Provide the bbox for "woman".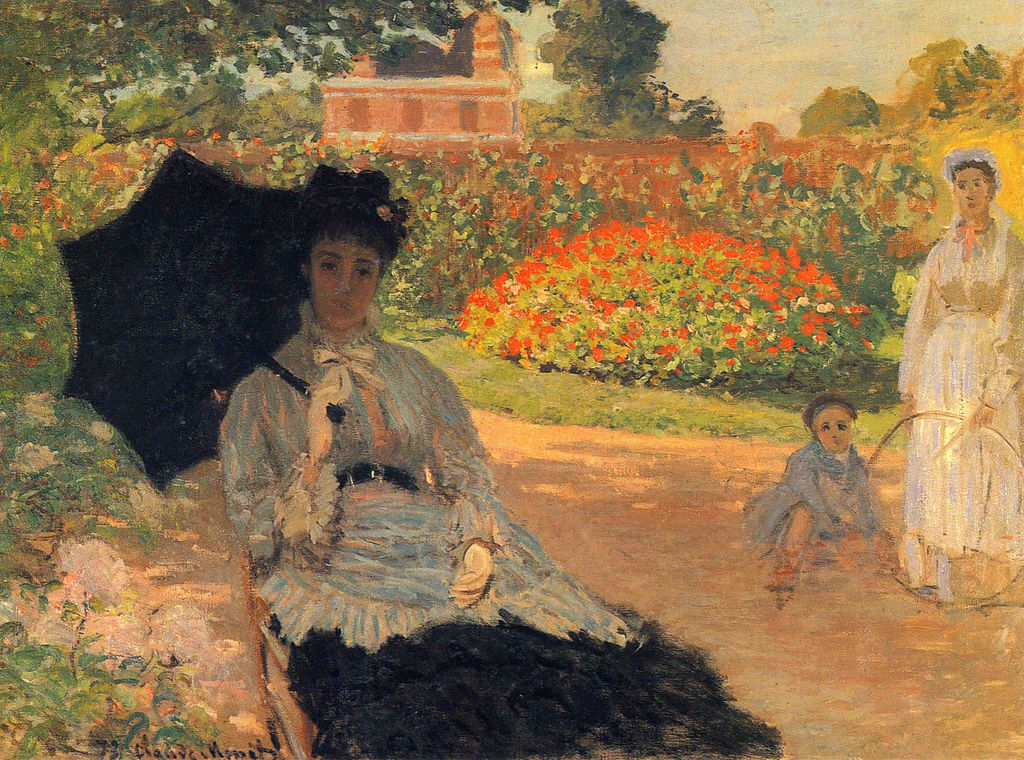
{"left": 904, "top": 143, "right": 1017, "bottom": 590}.
